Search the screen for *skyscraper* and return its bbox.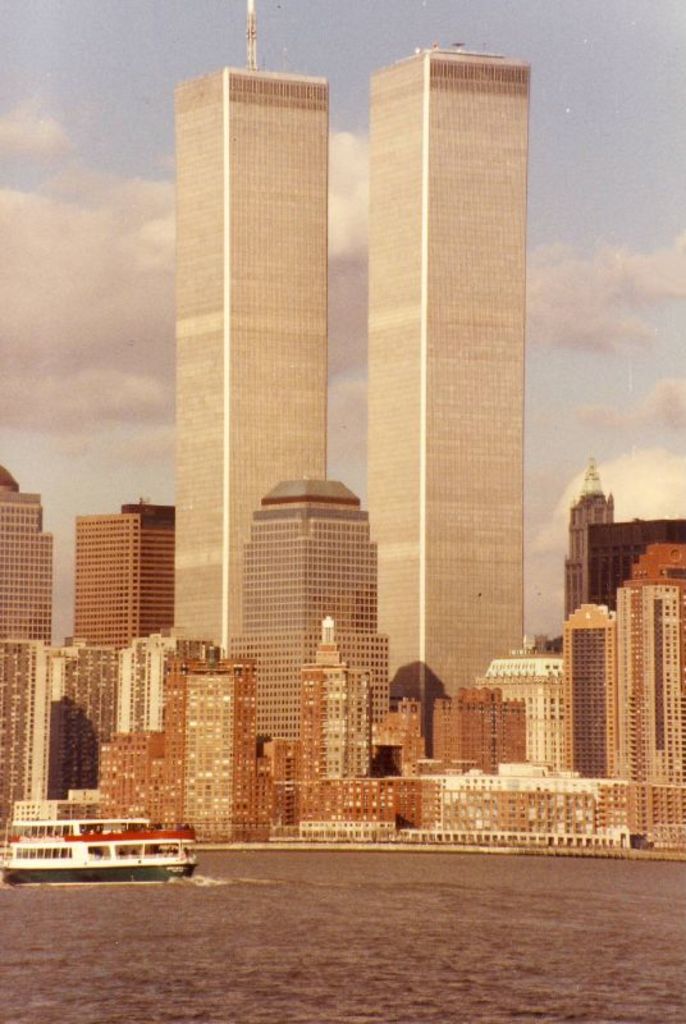
Found: box=[430, 685, 522, 763].
